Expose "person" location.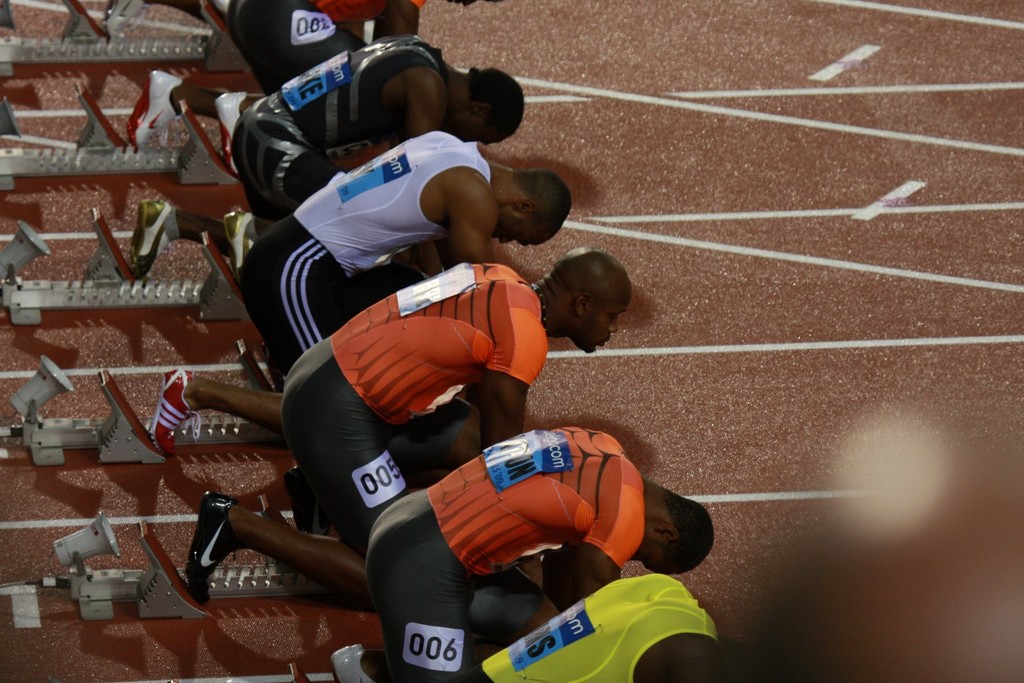
Exposed at [133, 36, 519, 281].
